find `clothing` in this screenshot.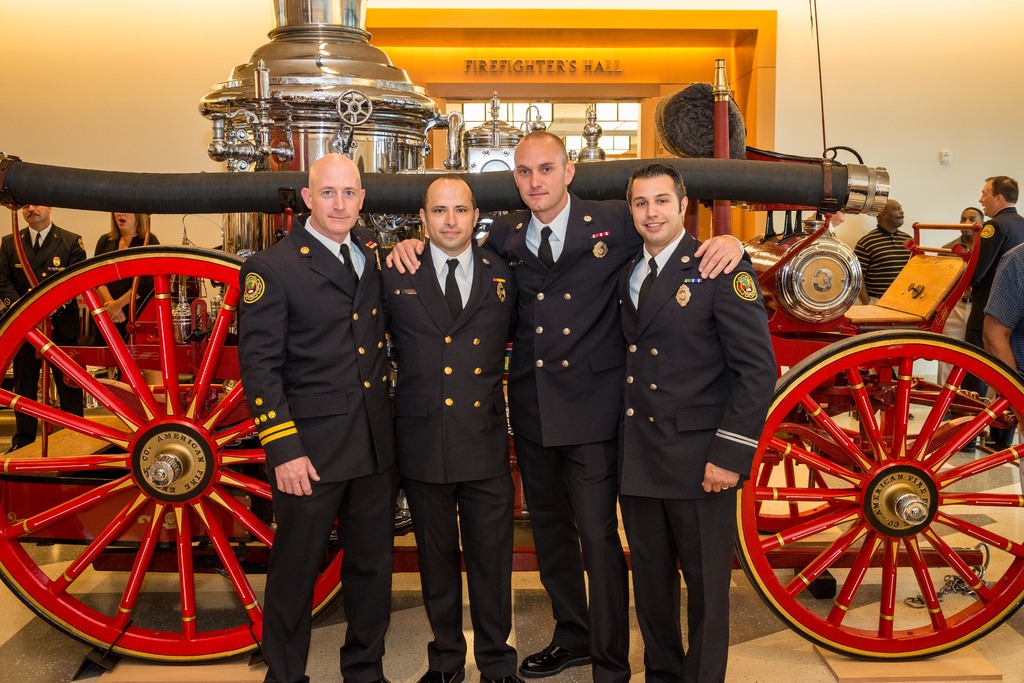
The bounding box for `clothing` is bbox=[237, 213, 398, 682].
